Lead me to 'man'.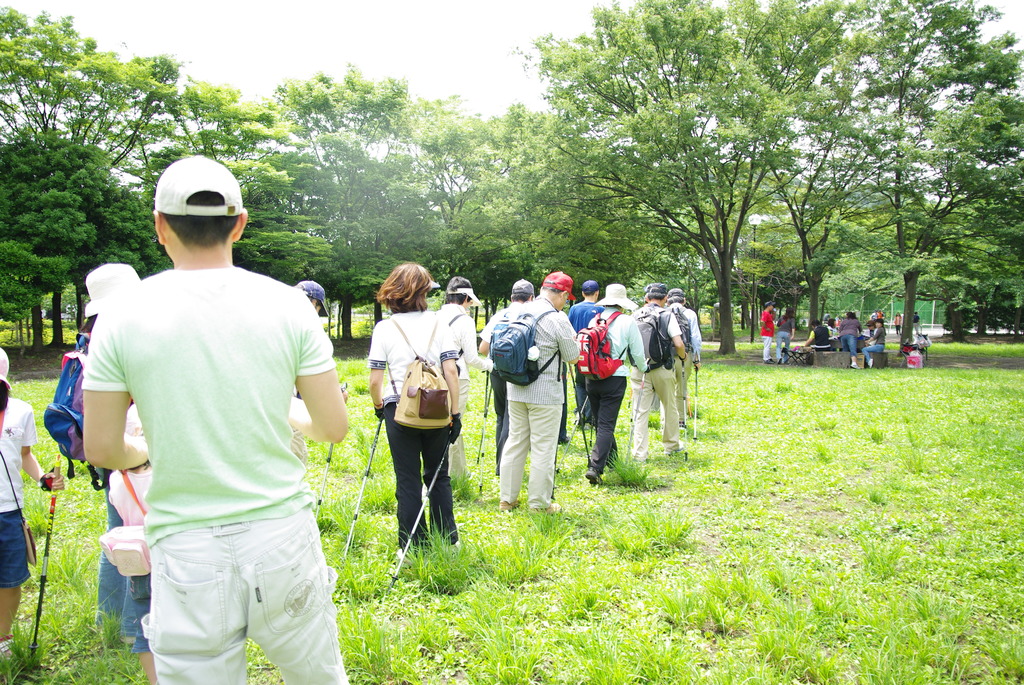
Lead to x1=627 y1=285 x2=691 y2=468.
